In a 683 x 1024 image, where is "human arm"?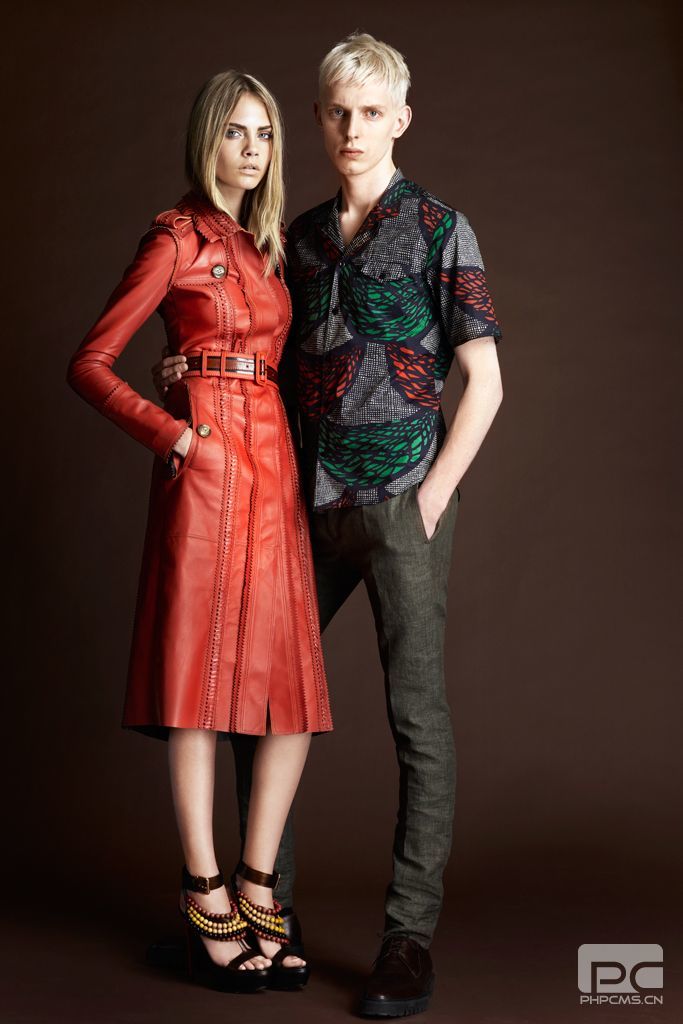
l=145, t=342, r=203, b=390.
